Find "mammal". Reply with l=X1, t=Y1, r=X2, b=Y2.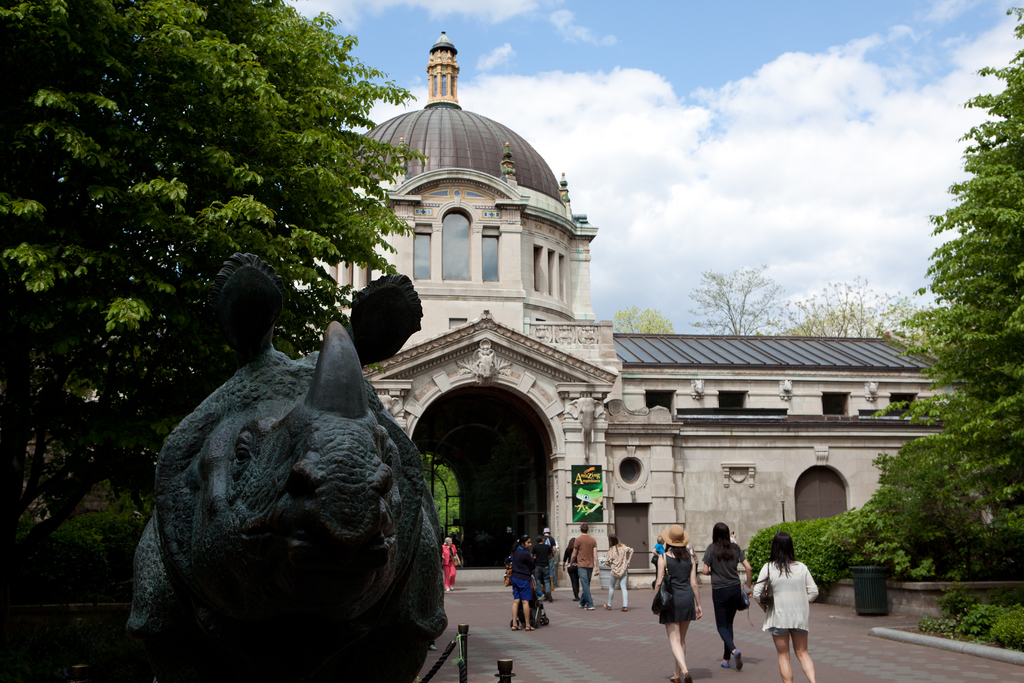
l=687, t=546, r=699, b=575.
